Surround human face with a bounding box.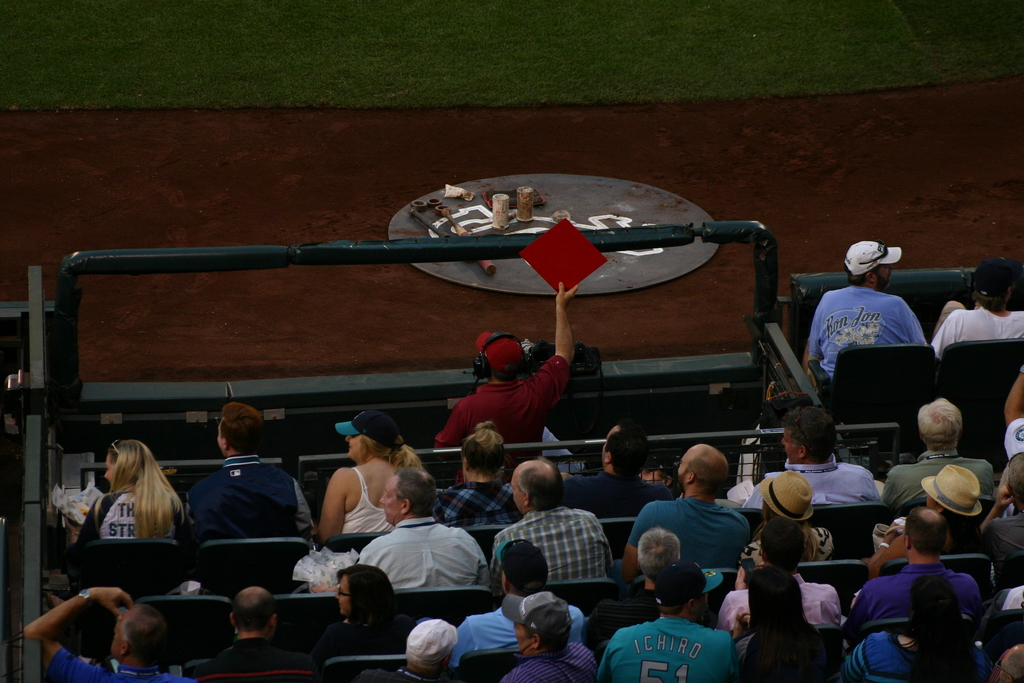
[x1=350, y1=436, x2=372, y2=462].
